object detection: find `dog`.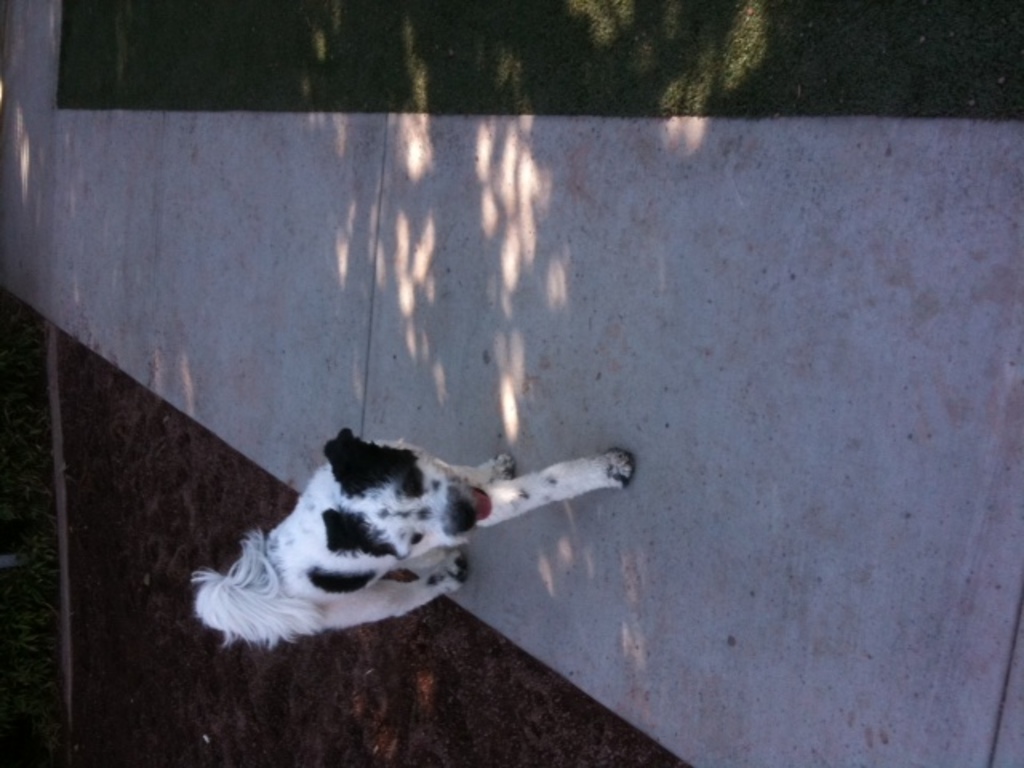
190:427:637:658.
